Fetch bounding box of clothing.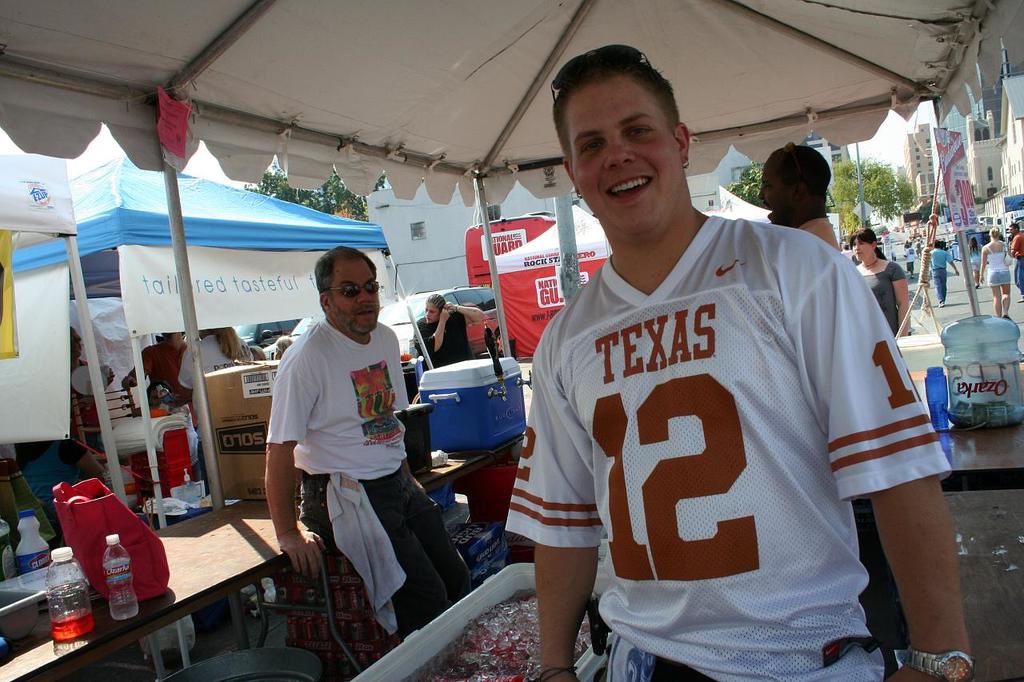
Bbox: locate(980, 245, 1014, 295).
